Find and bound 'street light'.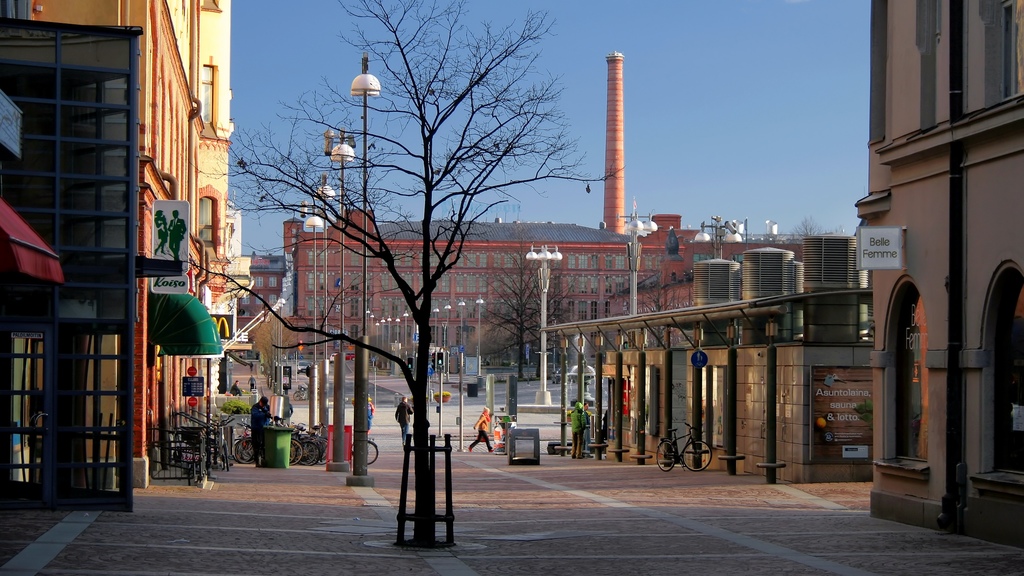
Bound: BBox(376, 318, 379, 352).
